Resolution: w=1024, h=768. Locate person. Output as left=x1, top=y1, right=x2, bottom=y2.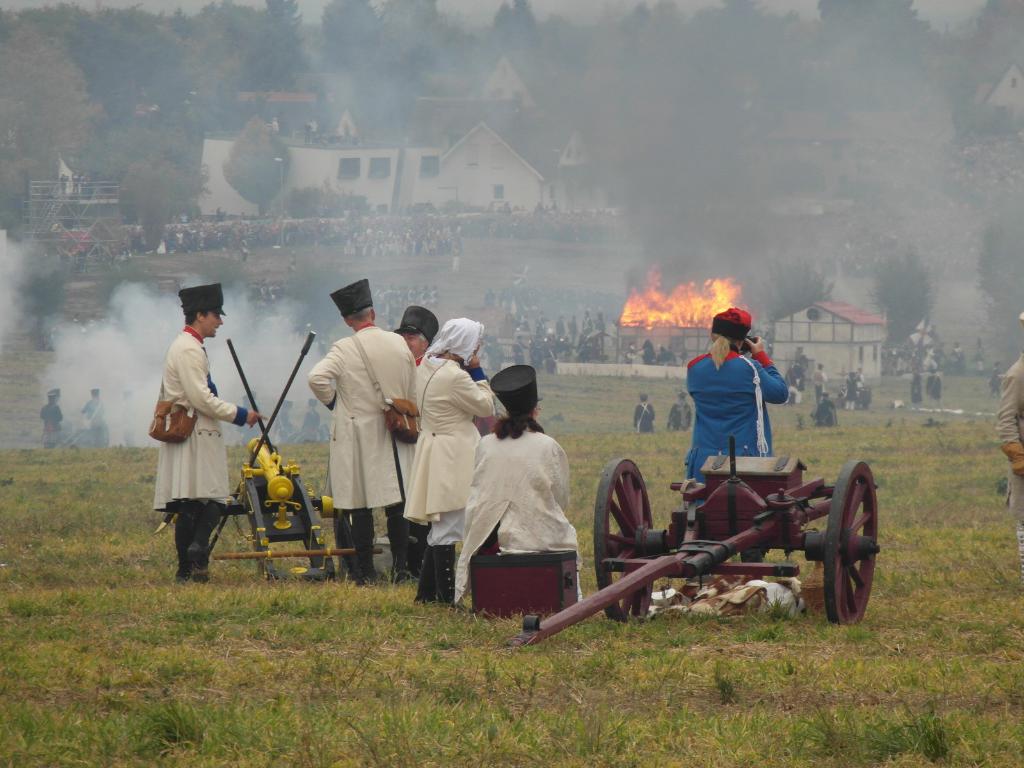
left=949, top=339, right=968, bottom=367.
